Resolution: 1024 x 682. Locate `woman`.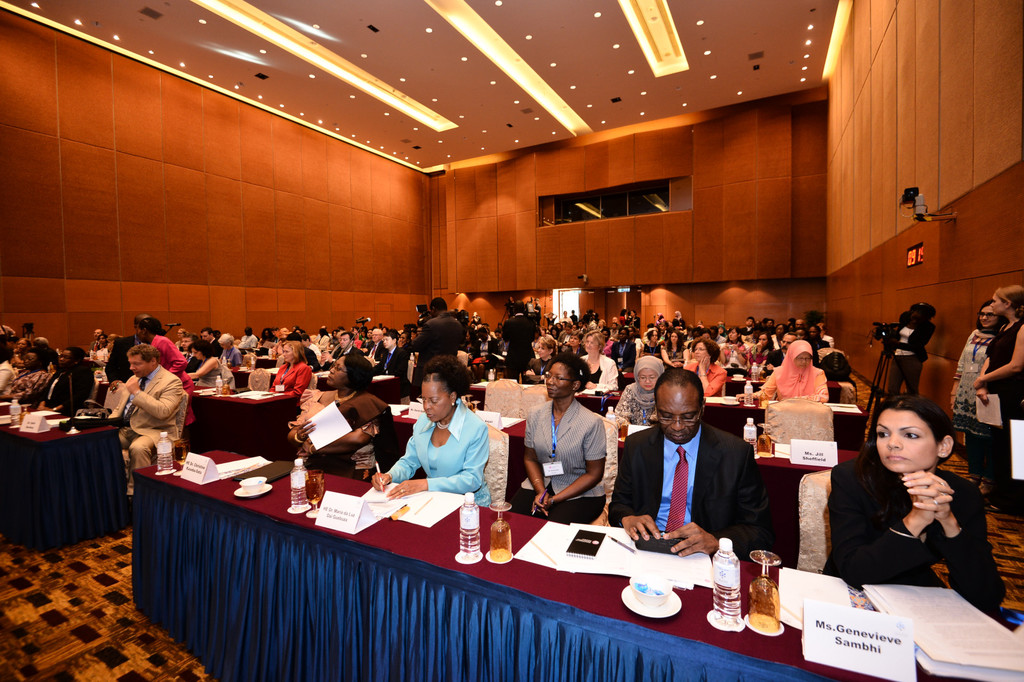
crop(761, 337, 826, 402).
